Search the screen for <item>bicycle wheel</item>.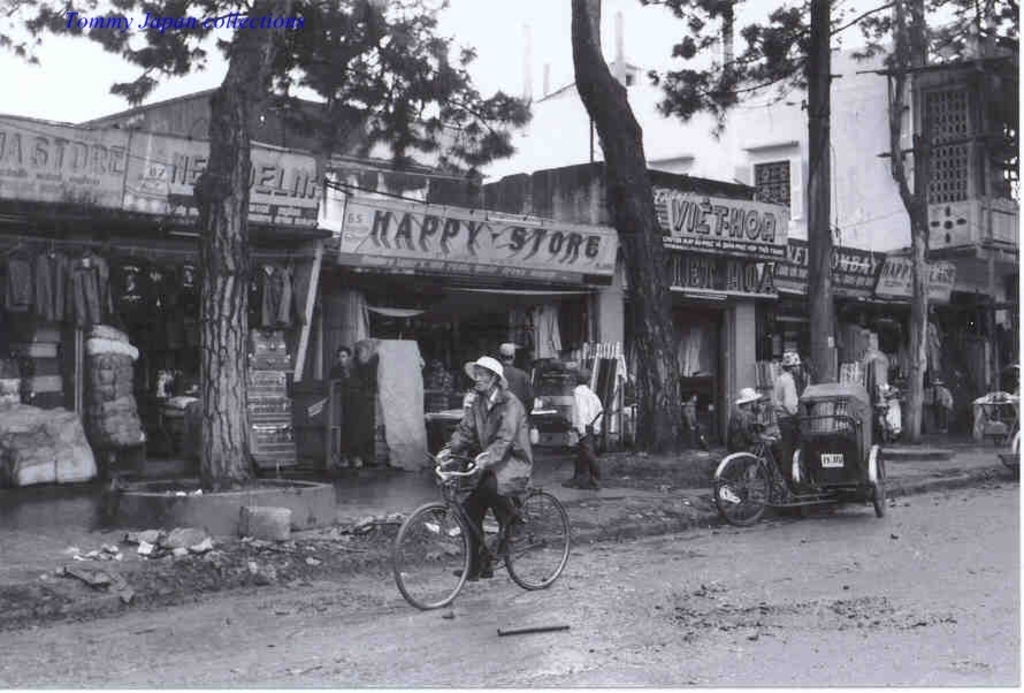
Found at (x1=503, y1=489, x2=574, y2=591).
